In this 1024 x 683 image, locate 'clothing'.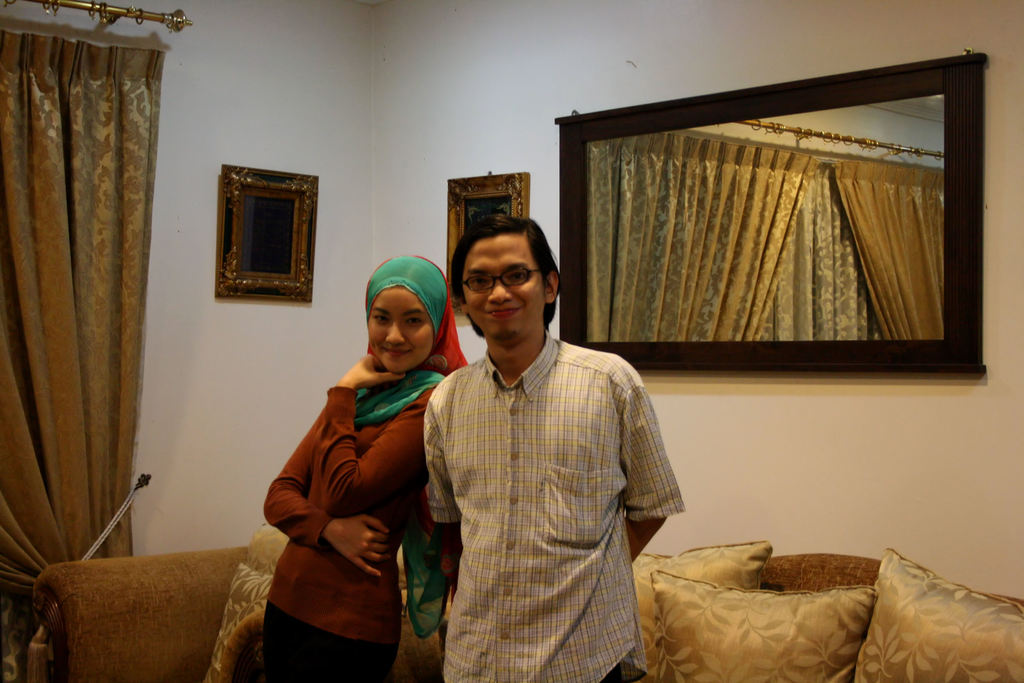
Bounding box: bbox(264, 361, 428, 648).
